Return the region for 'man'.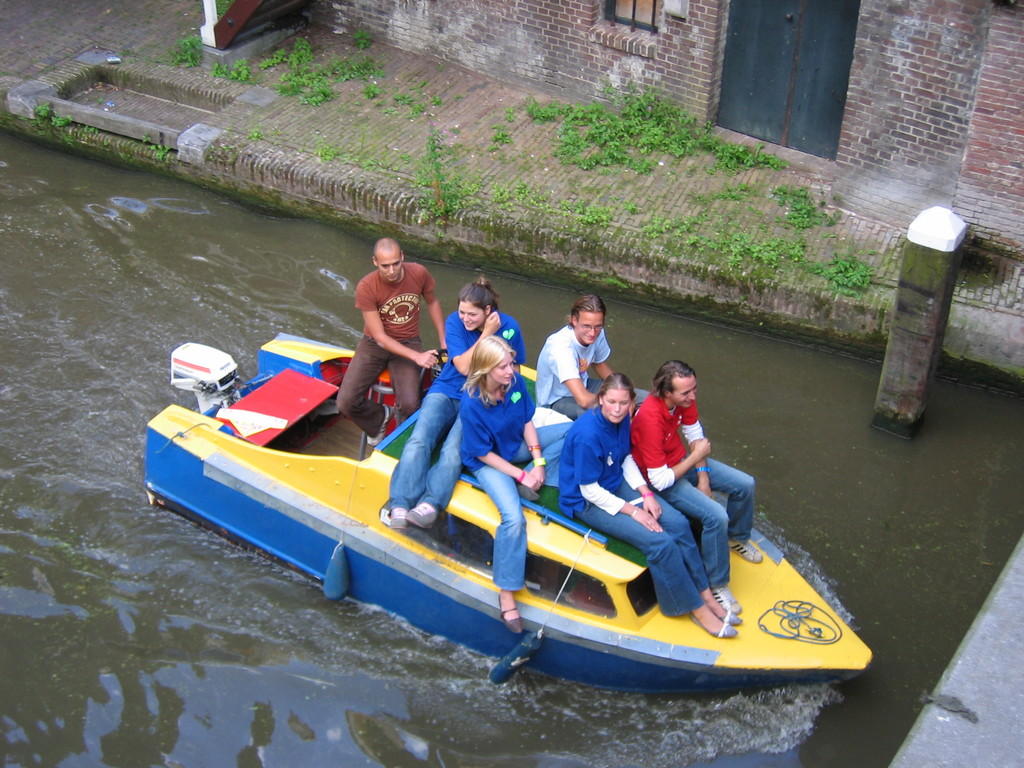
<region>618, 359, 774, 622</region>.
